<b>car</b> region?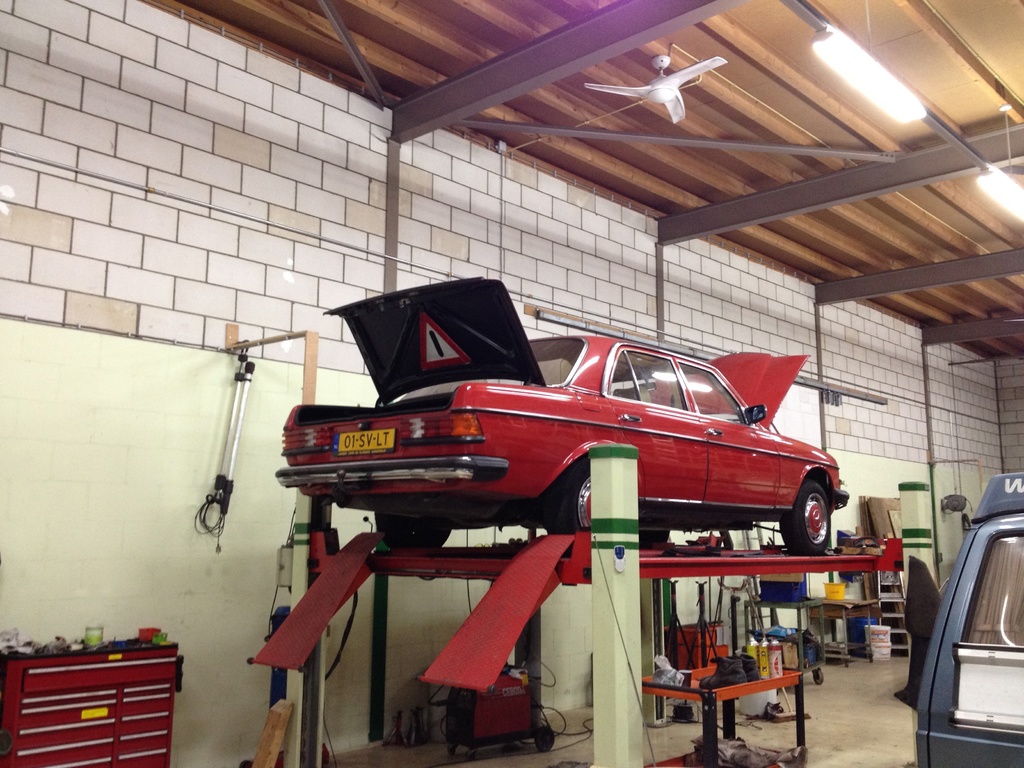
l=284, t=274, r=850, b=555
